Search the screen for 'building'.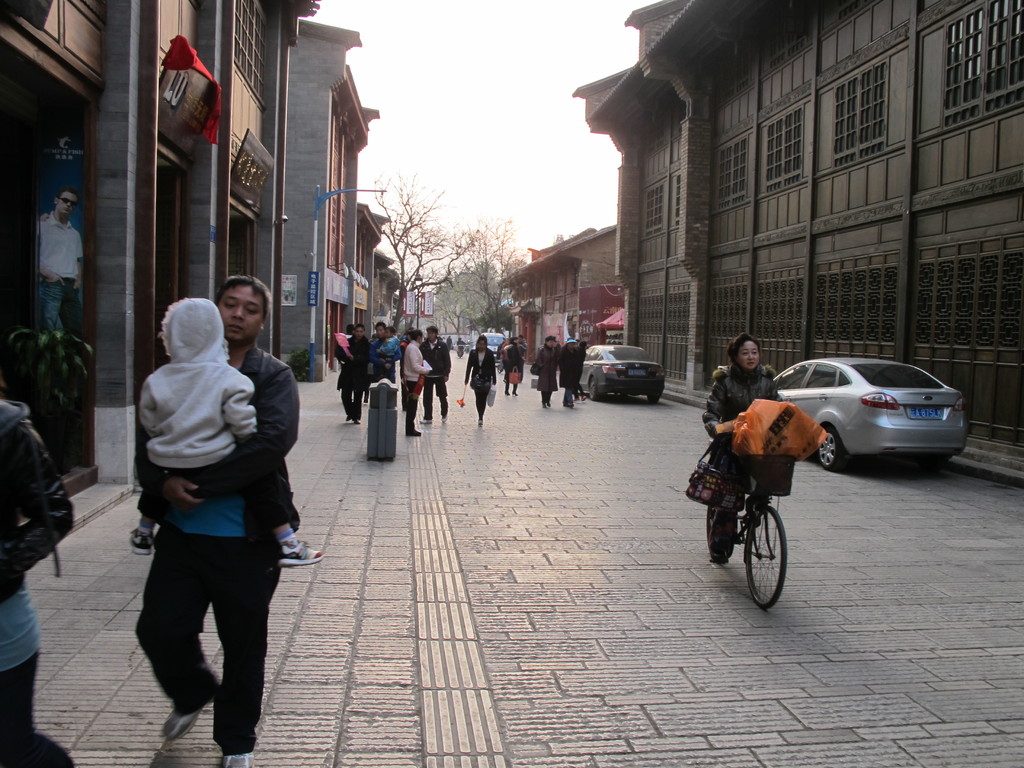
Found at region(0, 0, 320, 537).
